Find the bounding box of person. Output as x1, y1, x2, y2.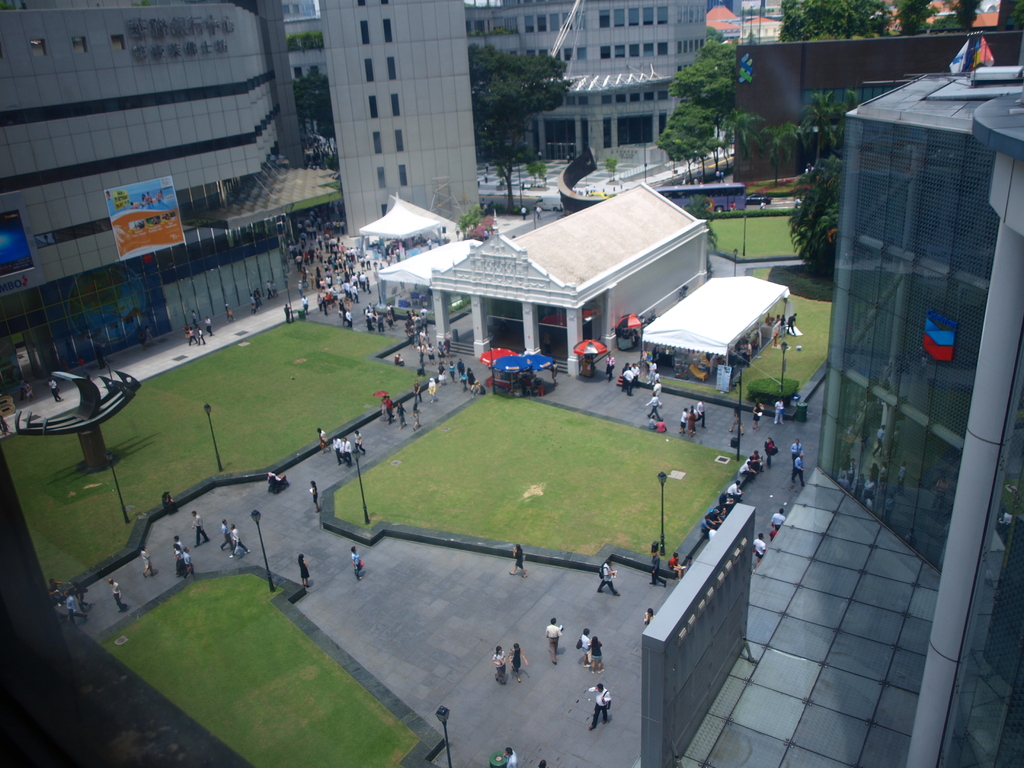
766, 505, 787, 526.
